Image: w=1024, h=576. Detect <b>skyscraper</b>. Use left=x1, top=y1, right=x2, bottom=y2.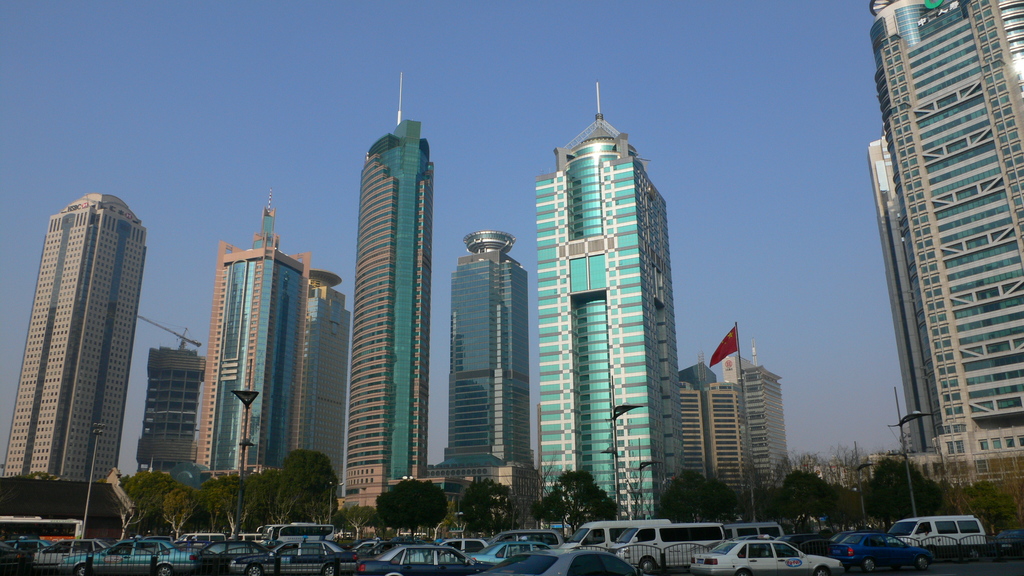
left=134, top=345, right=204, bottom=476.
